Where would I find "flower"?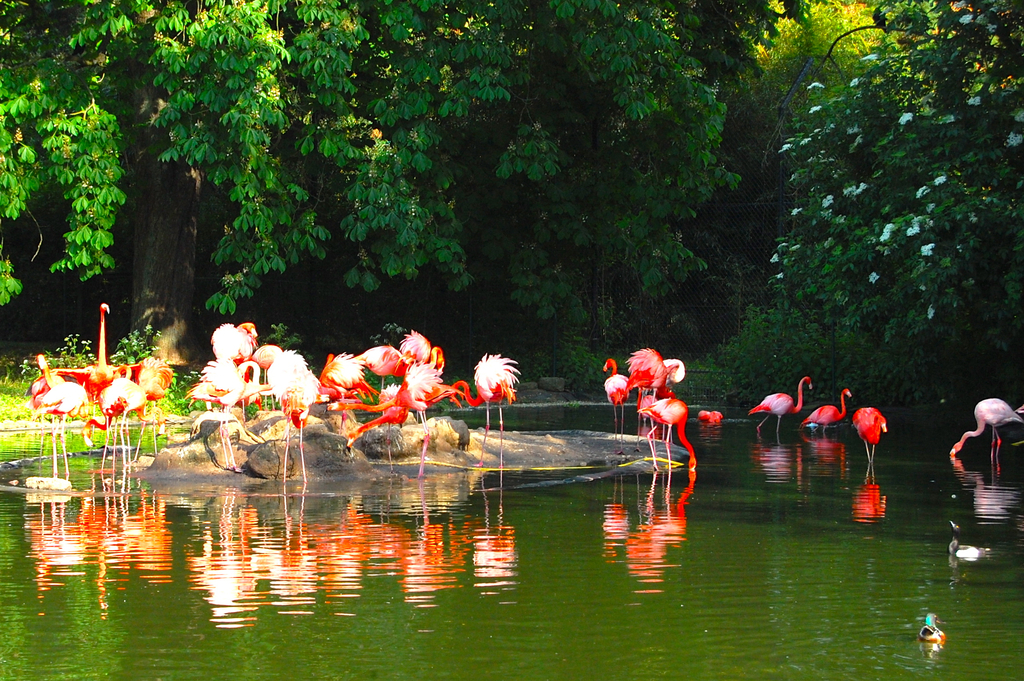
At (808, 104, 822, 111).
